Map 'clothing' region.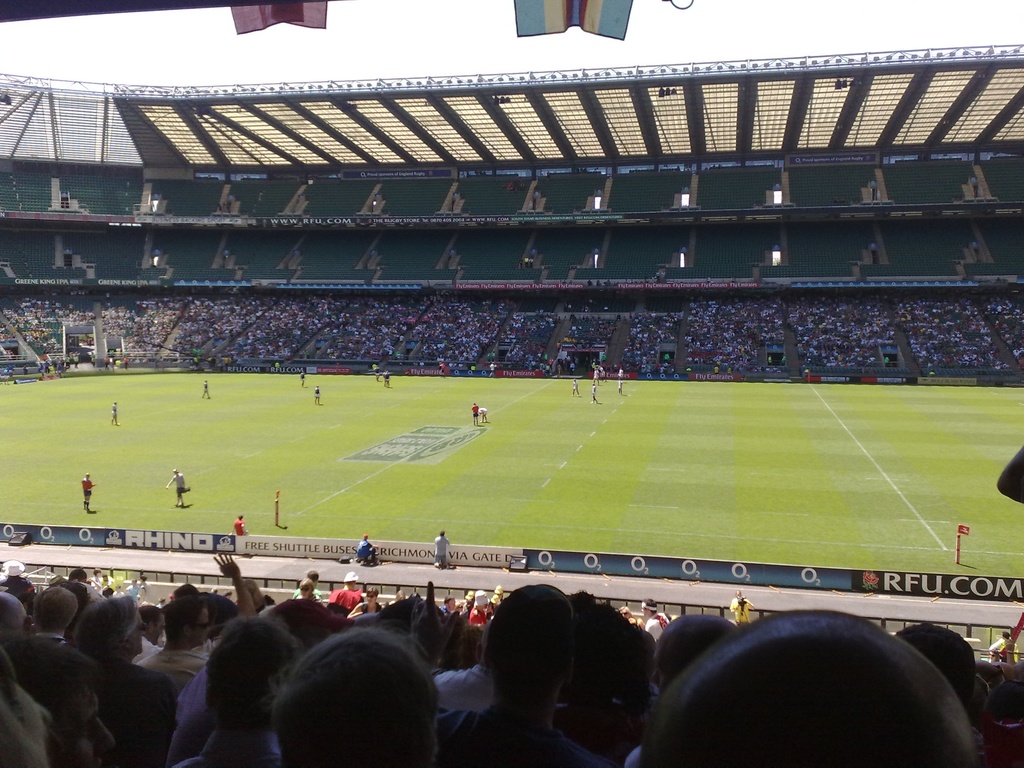
Mapped to bbox=(232, 517, 244, 538).
